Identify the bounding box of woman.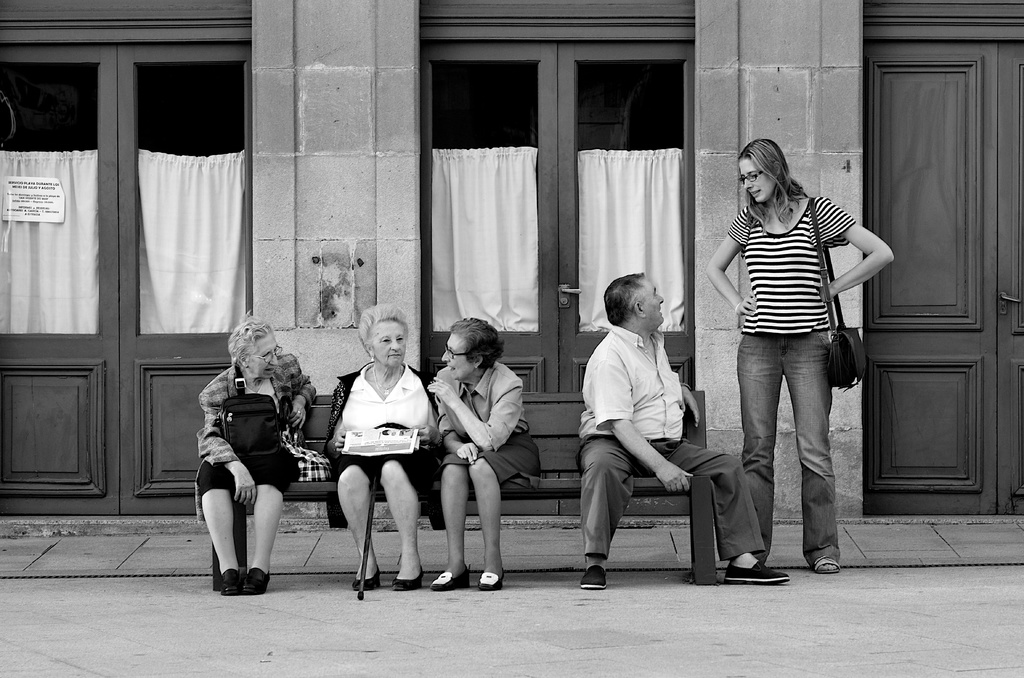
<box>429,315,538,590</box>.
